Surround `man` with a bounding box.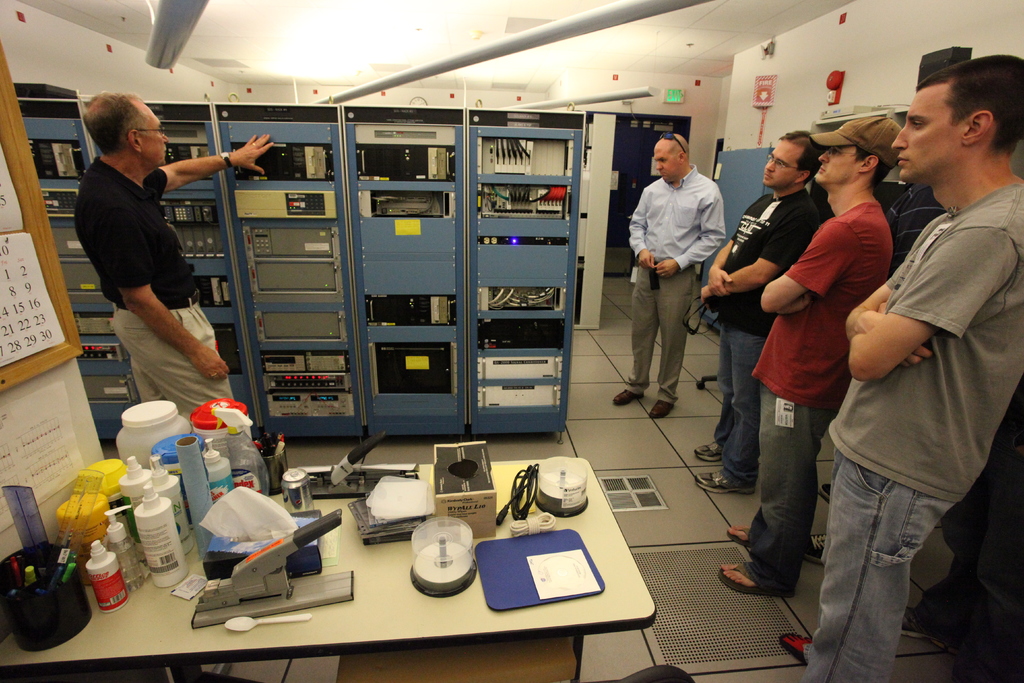
(73,92,274,426).
